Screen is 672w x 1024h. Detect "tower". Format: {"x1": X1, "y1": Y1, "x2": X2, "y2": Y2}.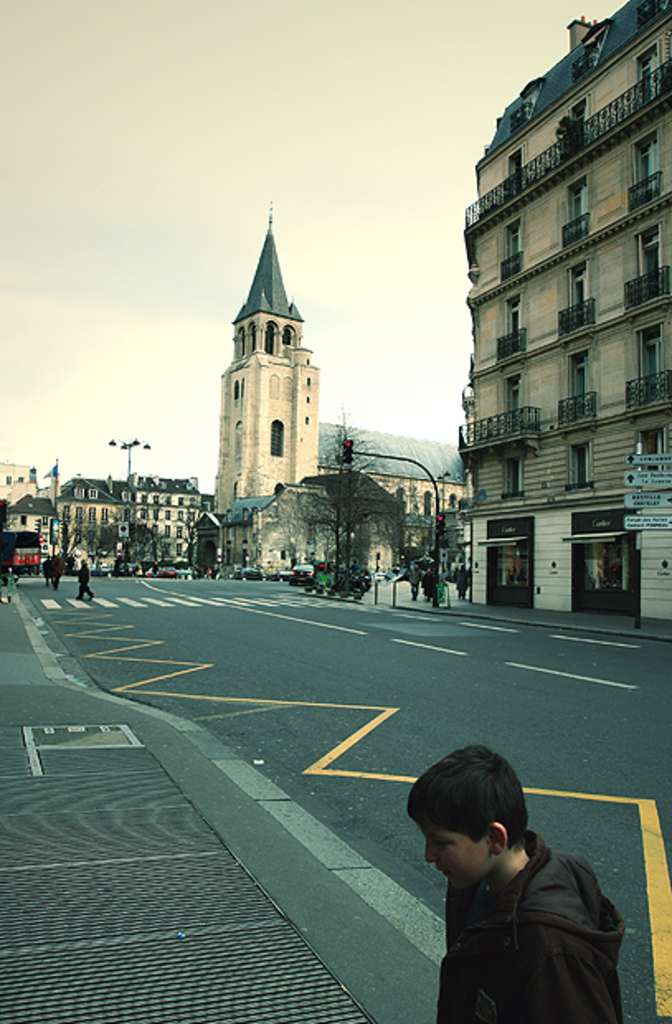
{"x1": 203, "y1": 187, "x2": 347, "y2": 507}.
